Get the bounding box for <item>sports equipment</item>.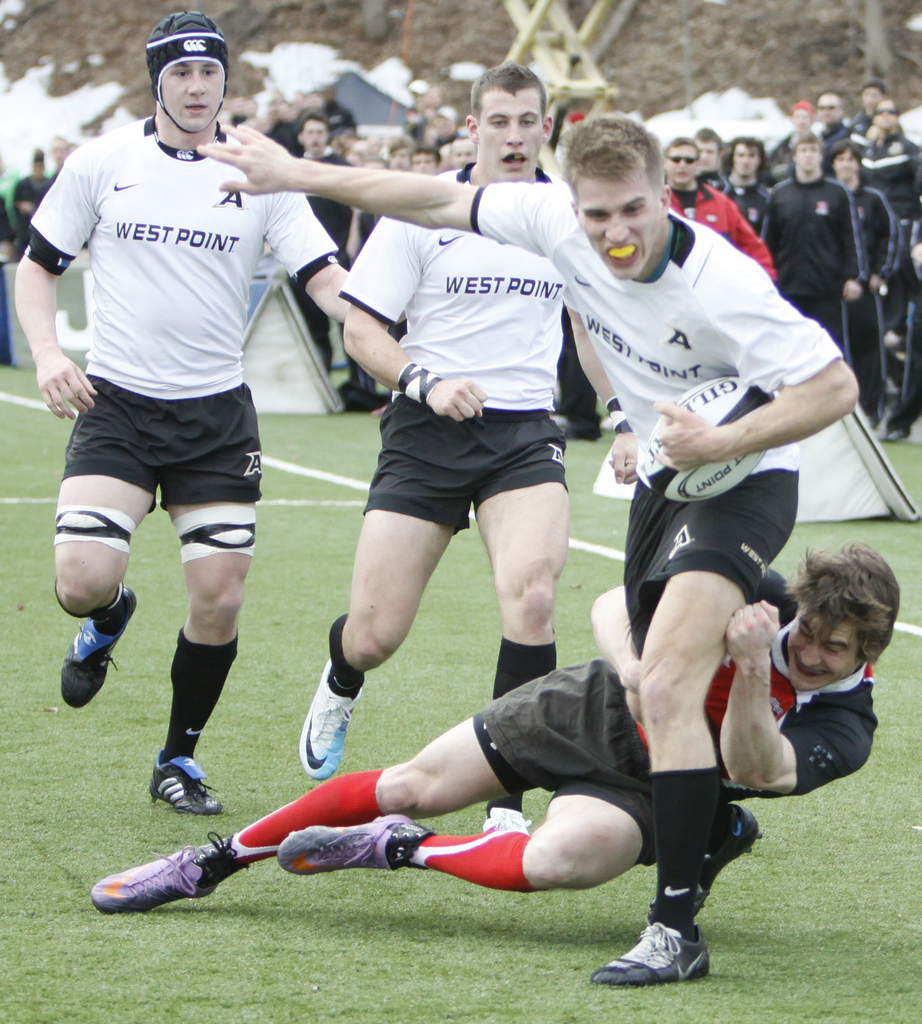
BBox(301, 660, 362, 777).
